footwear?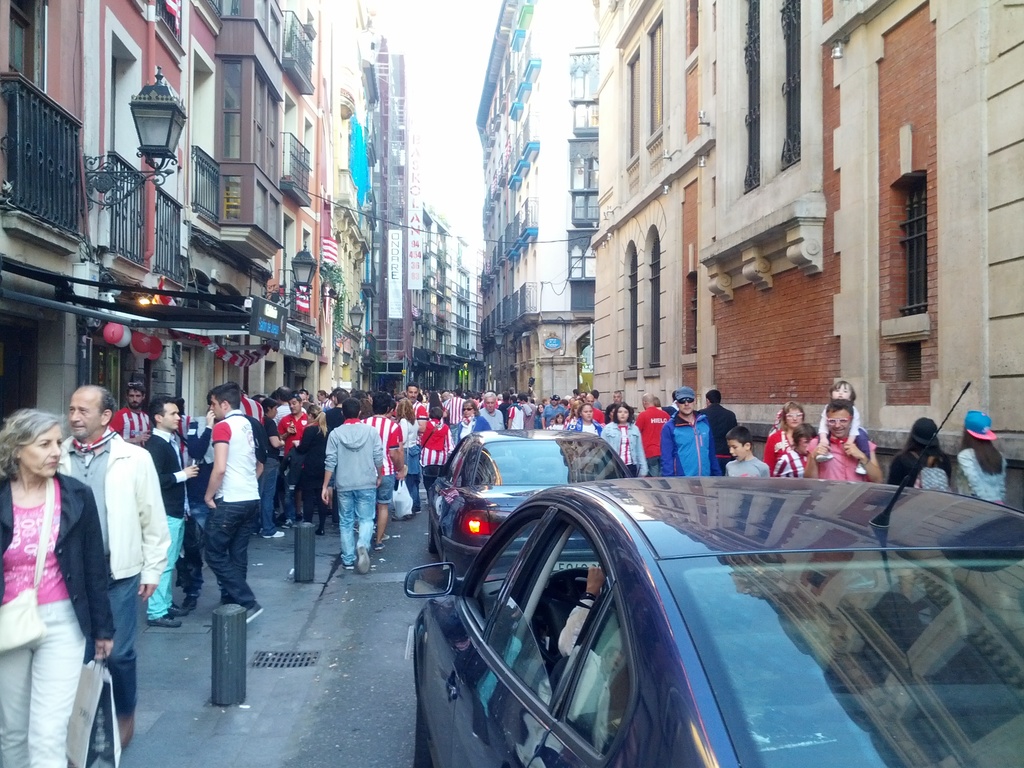
locate(141, 611, 186, 626)
